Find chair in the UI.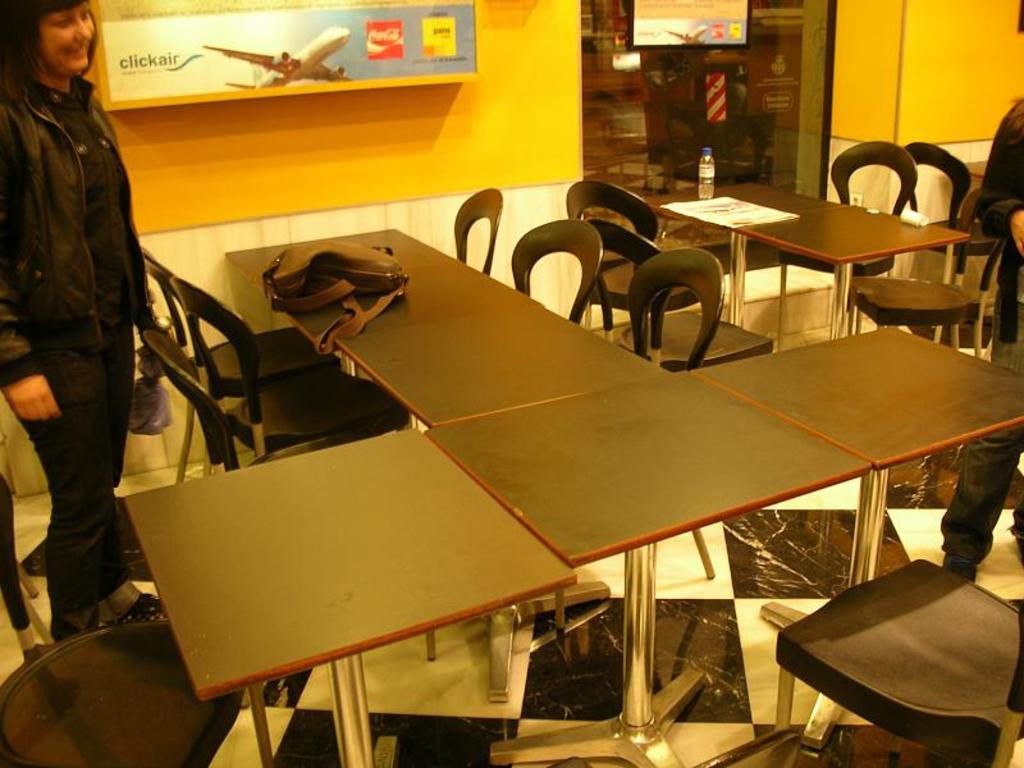
UI element at select_region(851, 184, 1006, 365).
